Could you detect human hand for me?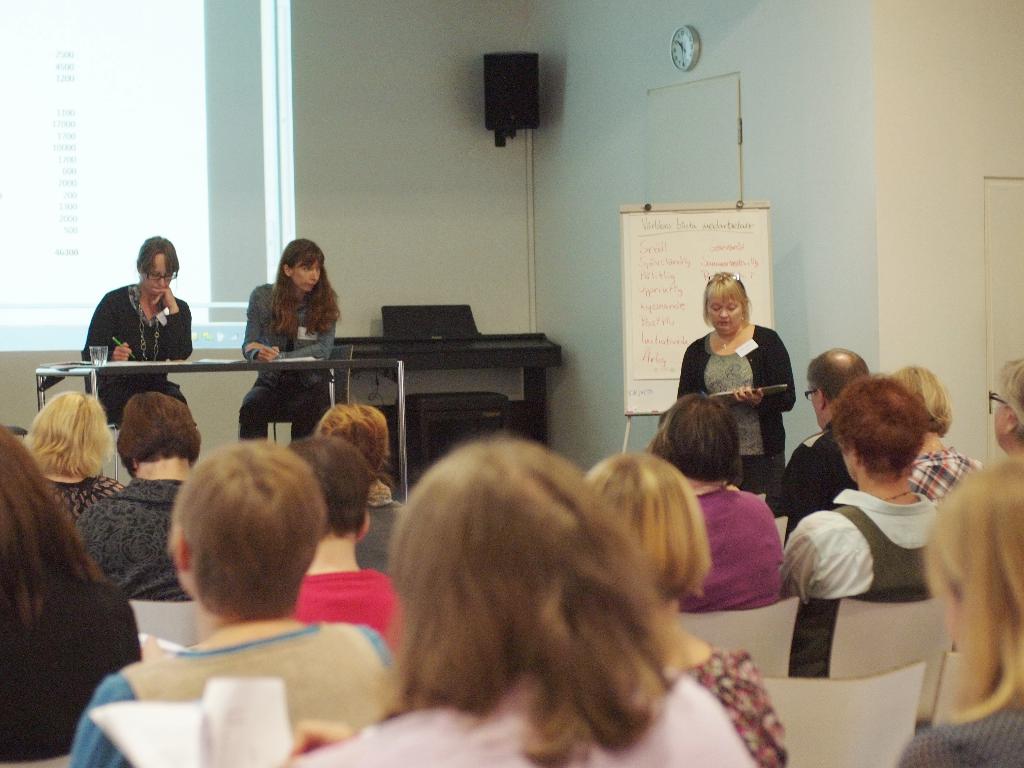
Detection result: (x1=281, y1=715, x2=354, y2=758).
